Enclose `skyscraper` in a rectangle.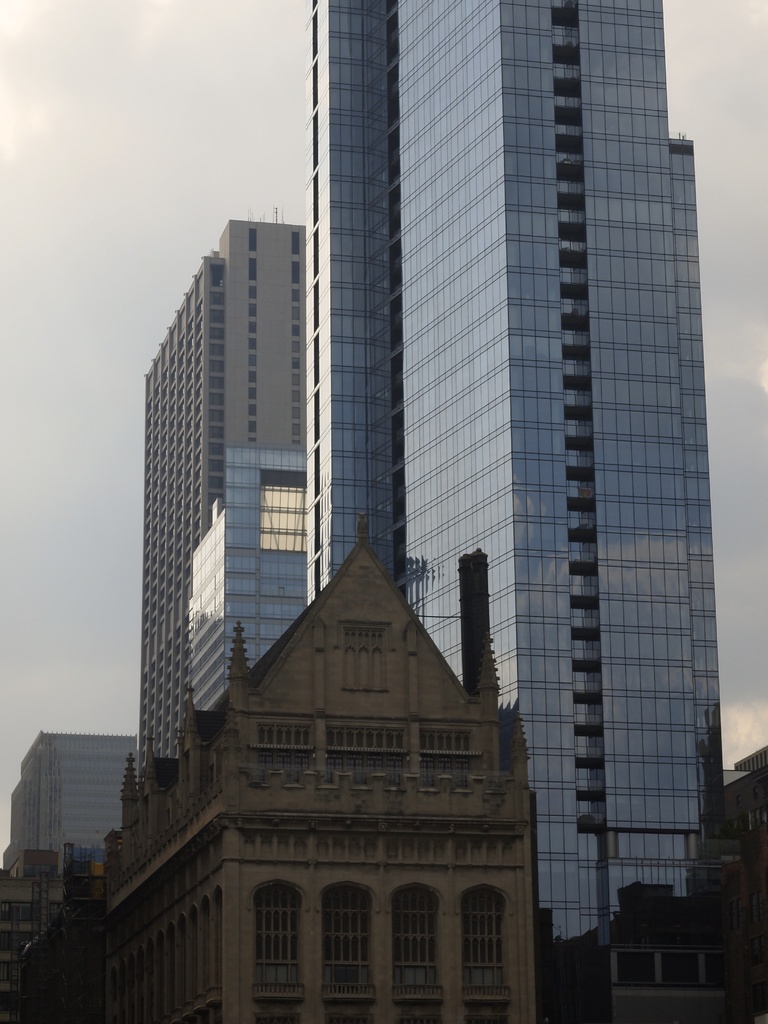
Rect(0, 735, 148, 885).
